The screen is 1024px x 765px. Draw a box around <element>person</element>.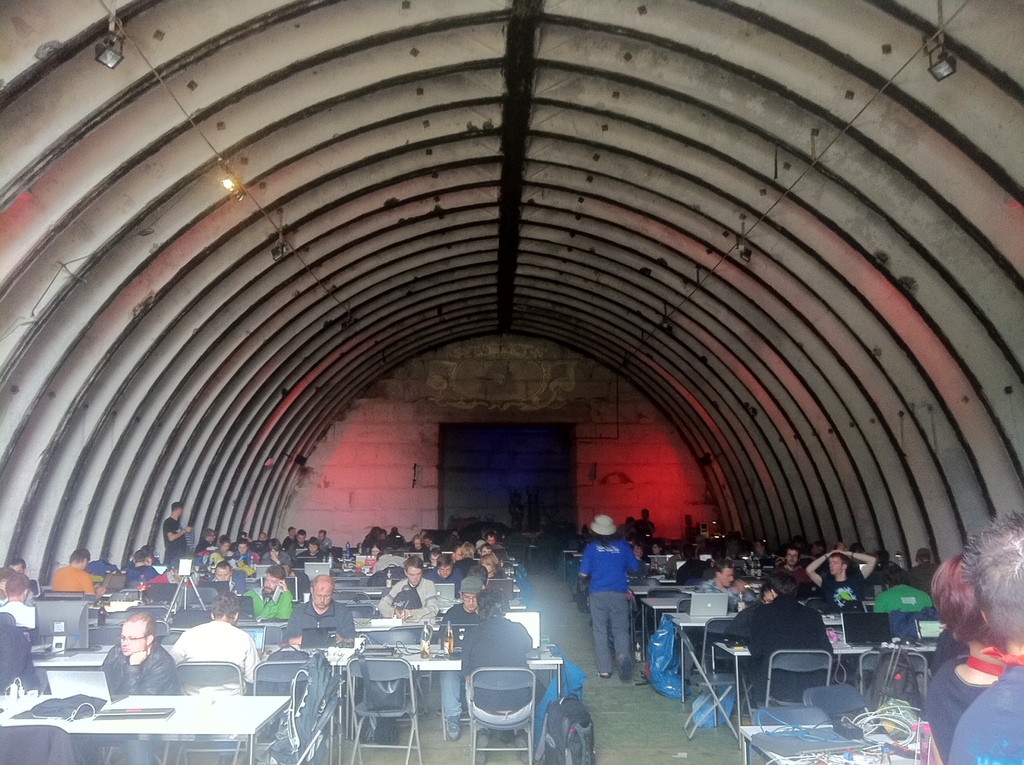
x1=160, y1=499, x2=193, y2=567.
